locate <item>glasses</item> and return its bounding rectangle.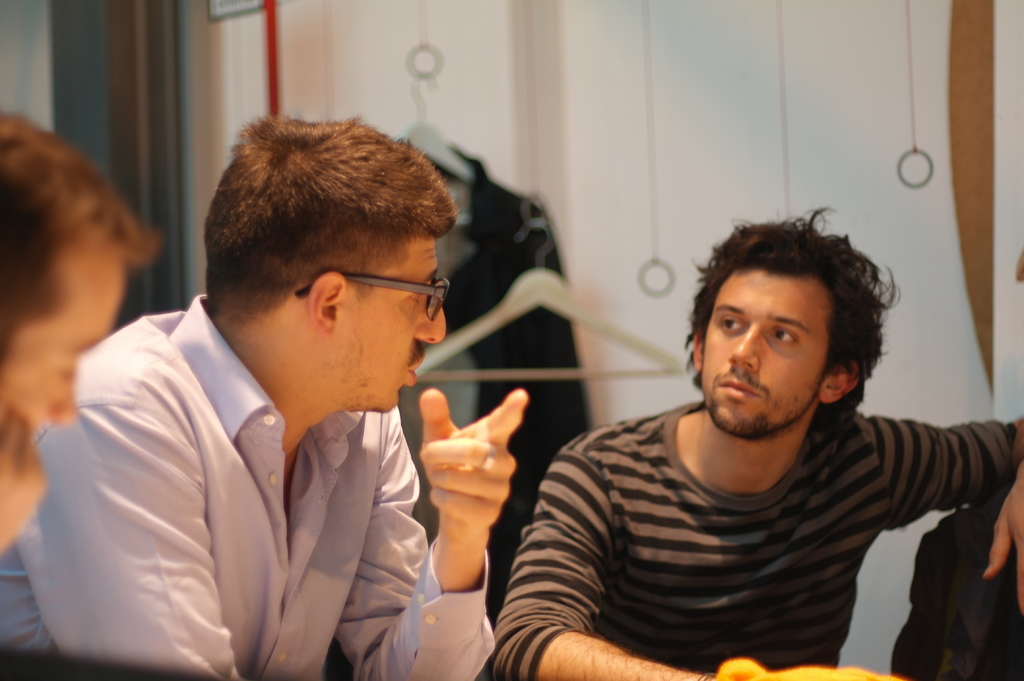
region(294, 271, 451, 323).
